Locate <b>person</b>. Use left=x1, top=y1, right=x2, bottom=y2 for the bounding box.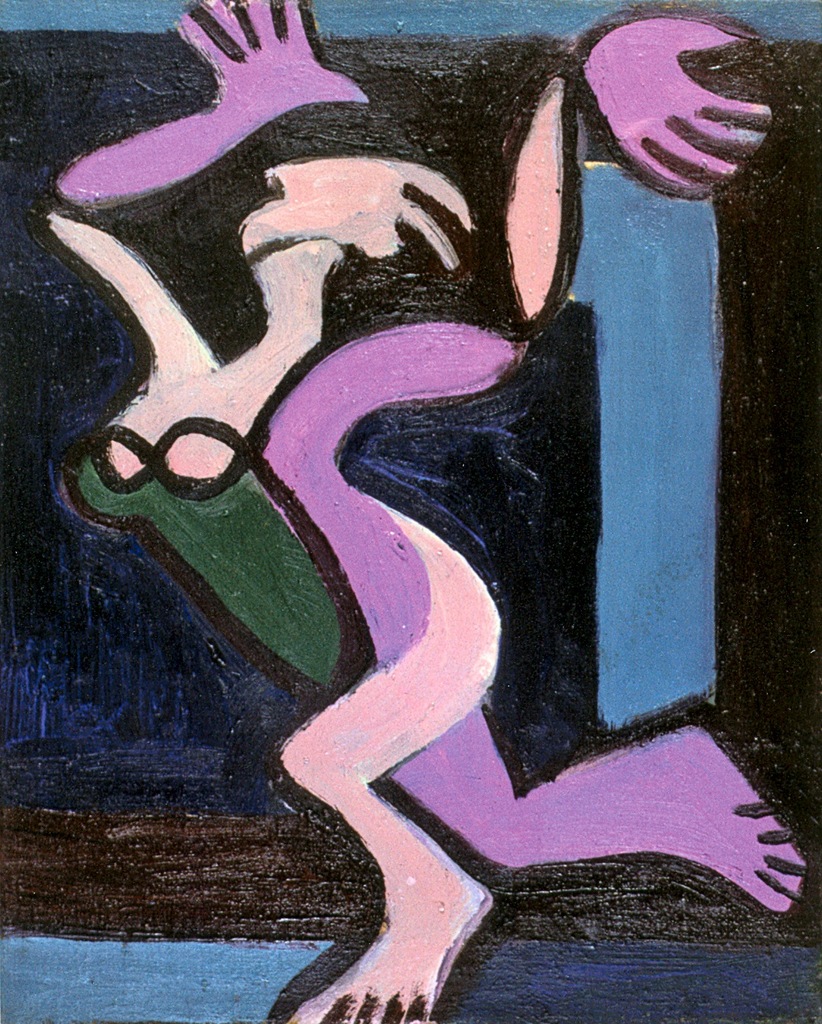
left=26, top=0, right=812, bottom=1023.
